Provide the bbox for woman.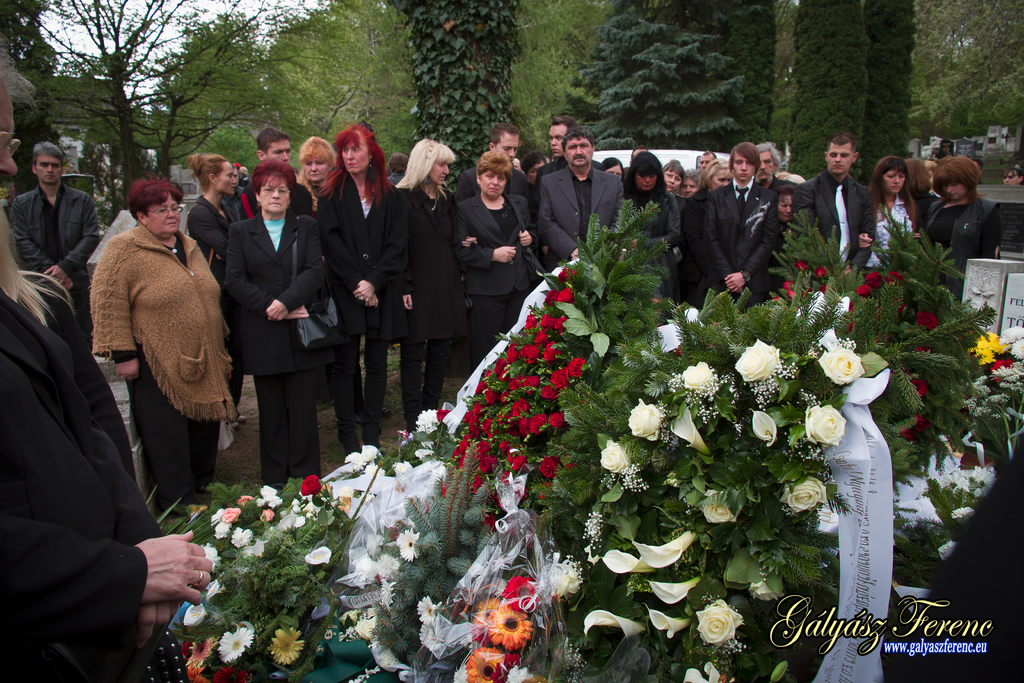
region(694, 163, 735, 204).
